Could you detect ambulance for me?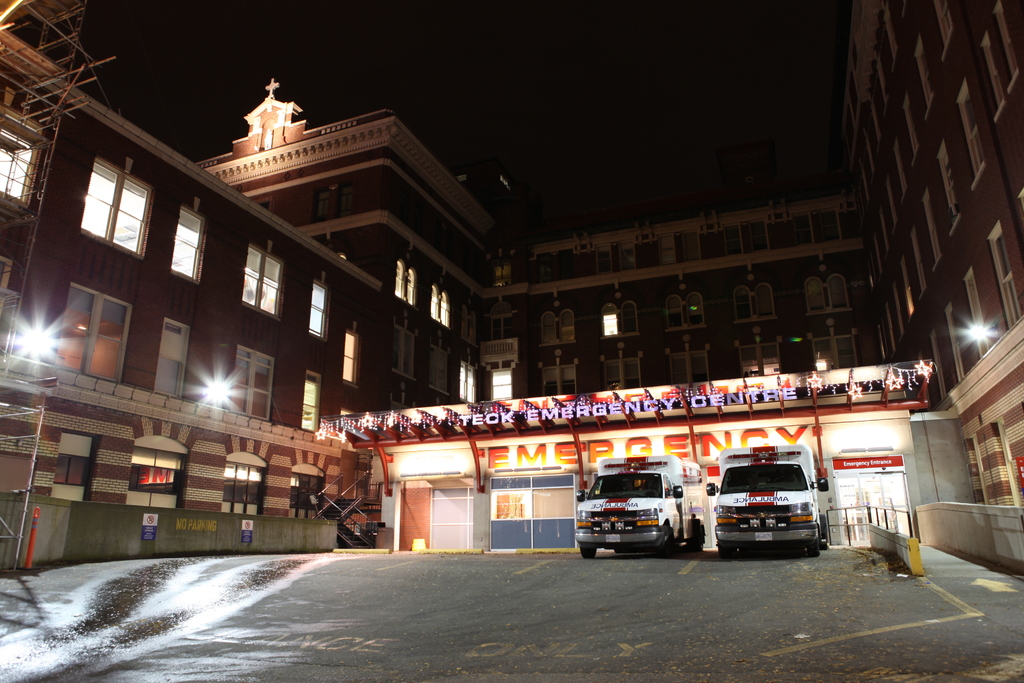
Detection result: {"x1": 706, "y1": 443, "x2": 830, "y2": 557}.
